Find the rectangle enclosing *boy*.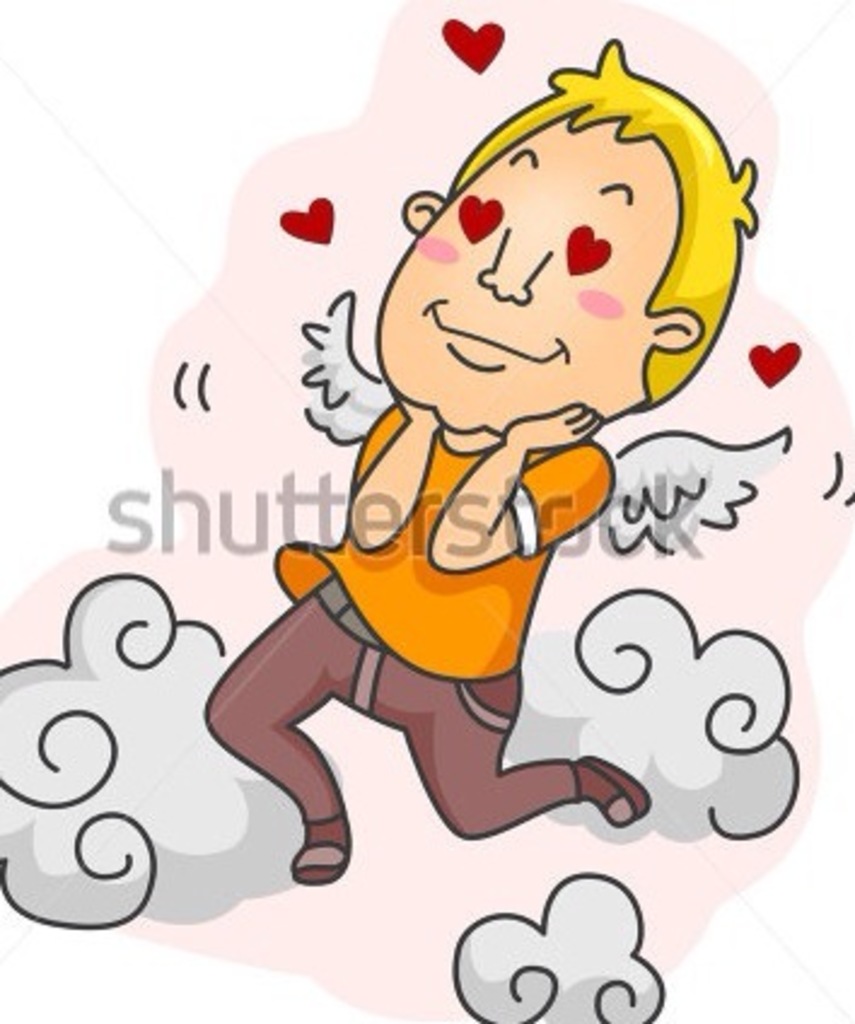
l=203, t=34, r=754, b=884.
